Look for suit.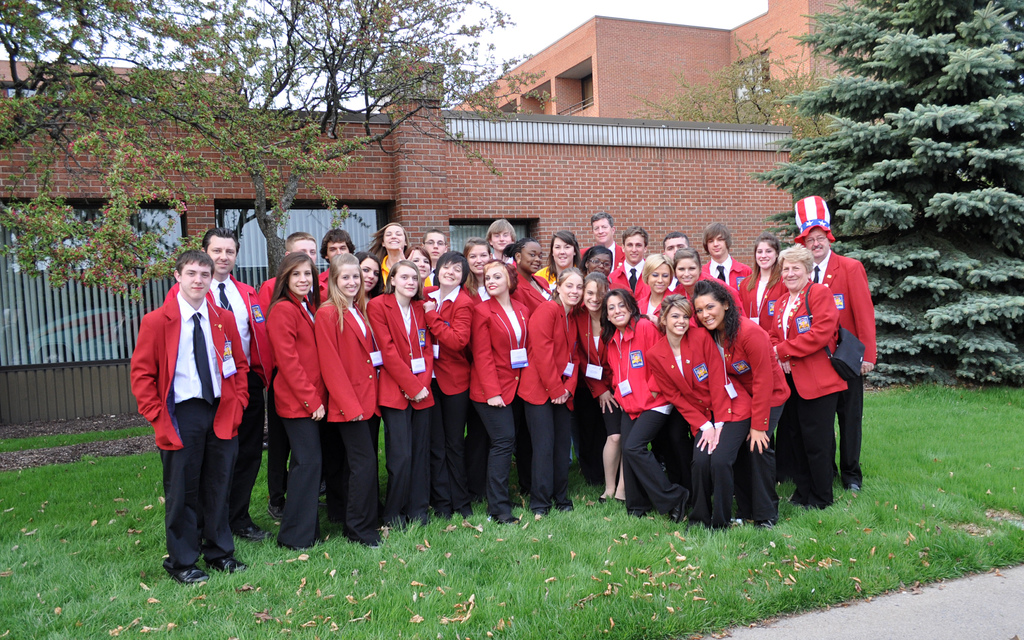
Found: BBox(415, 285, 478, 527).
